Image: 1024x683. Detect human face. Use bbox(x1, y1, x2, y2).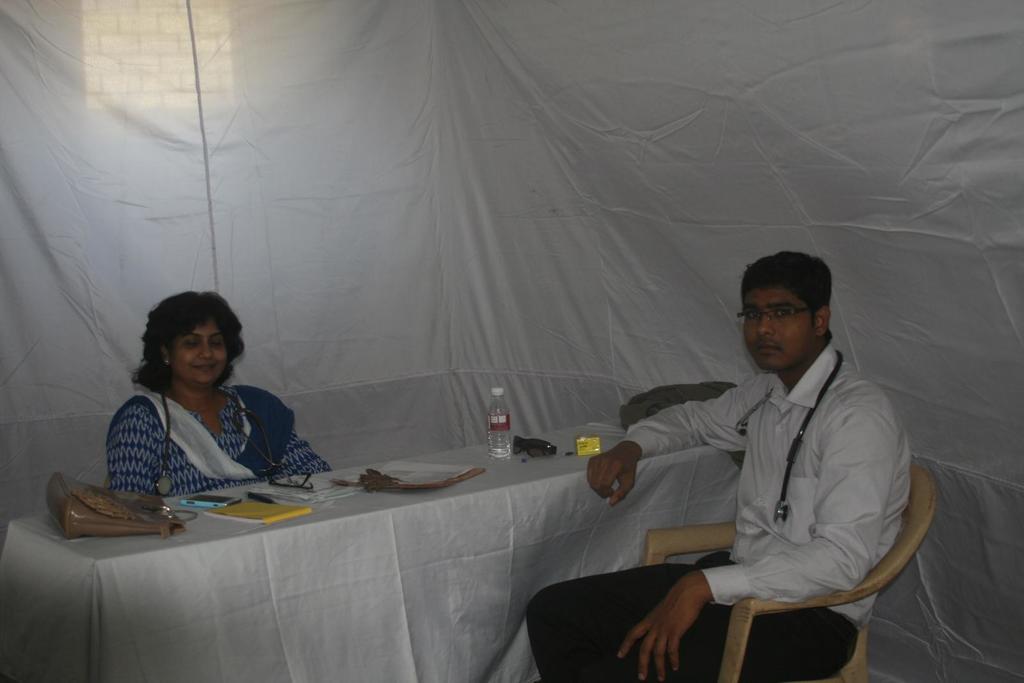
bbox(743, 287, 817, 372).
